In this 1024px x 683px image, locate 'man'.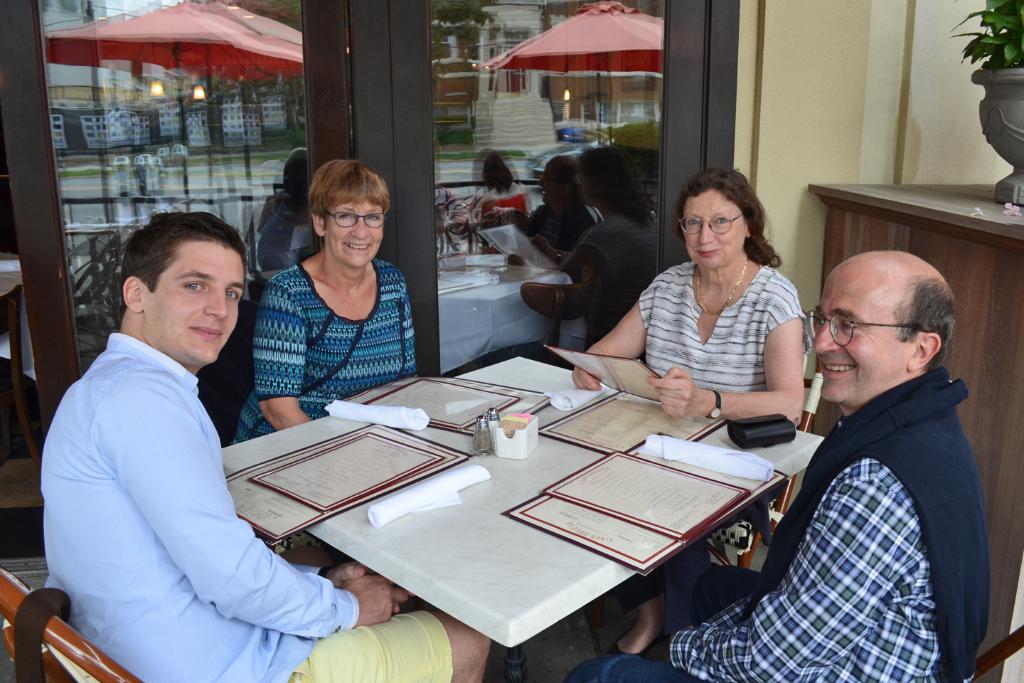
Bounding box: bbox(567, 250, 992, 682).
